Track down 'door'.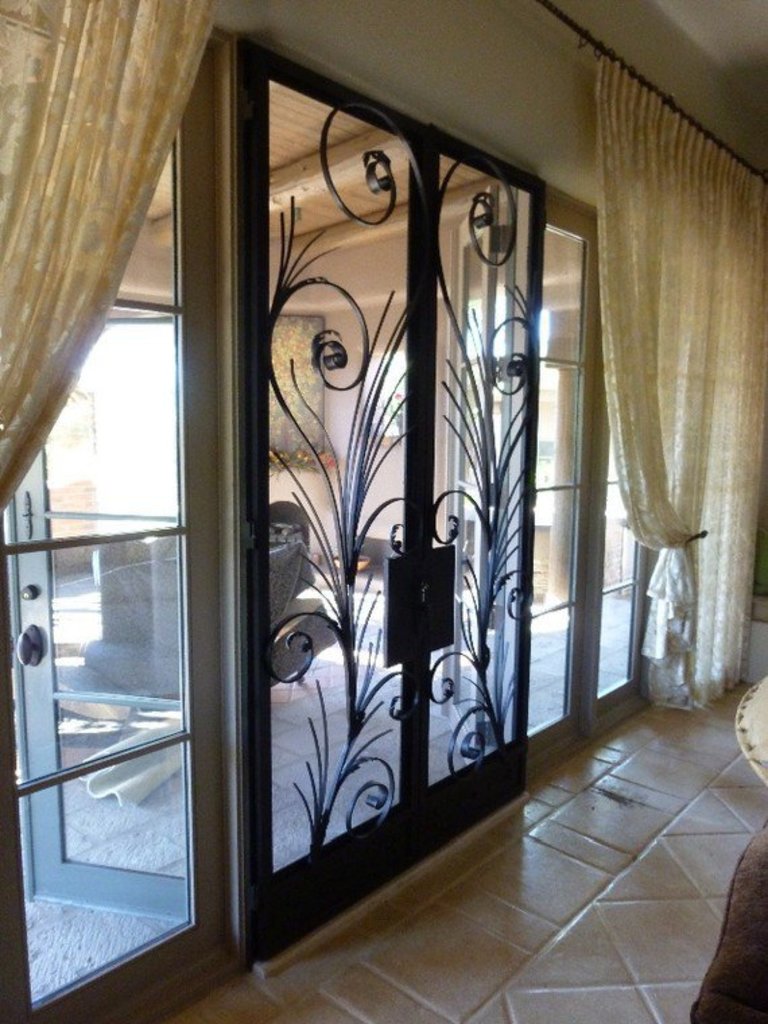
Tracked to (x1=115, y1=28, x2=569, y2=959).
